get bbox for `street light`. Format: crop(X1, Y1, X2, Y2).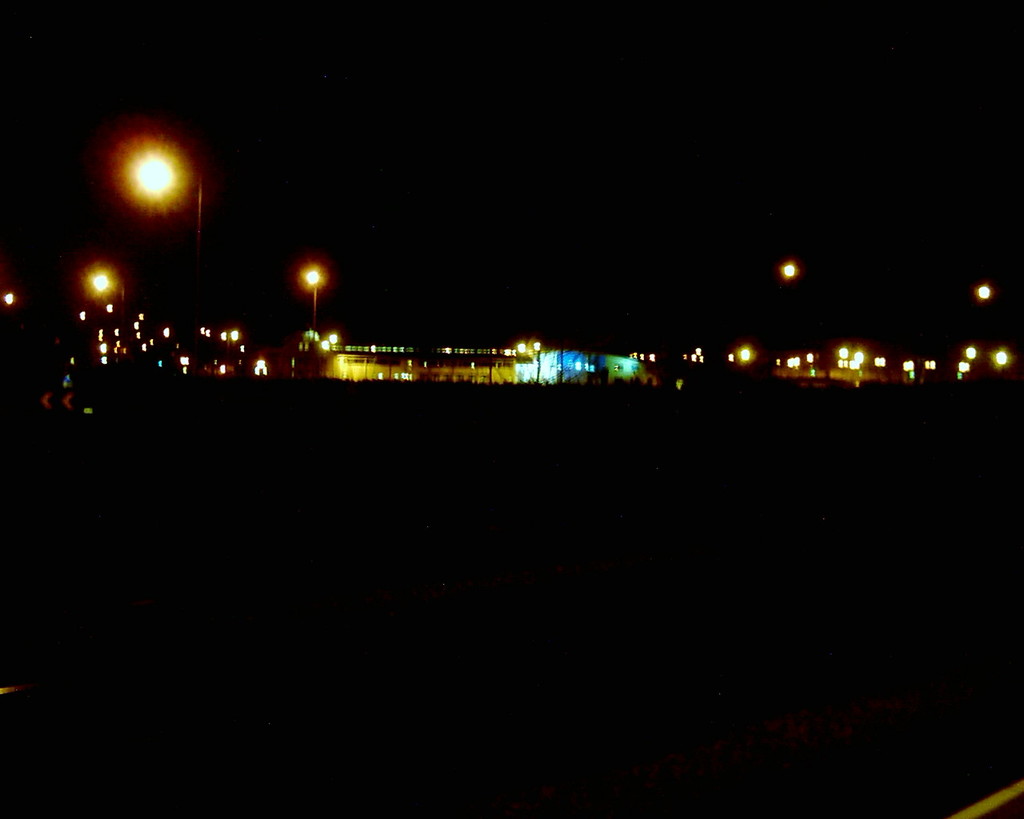
crop(926, 355, 940, 375).
